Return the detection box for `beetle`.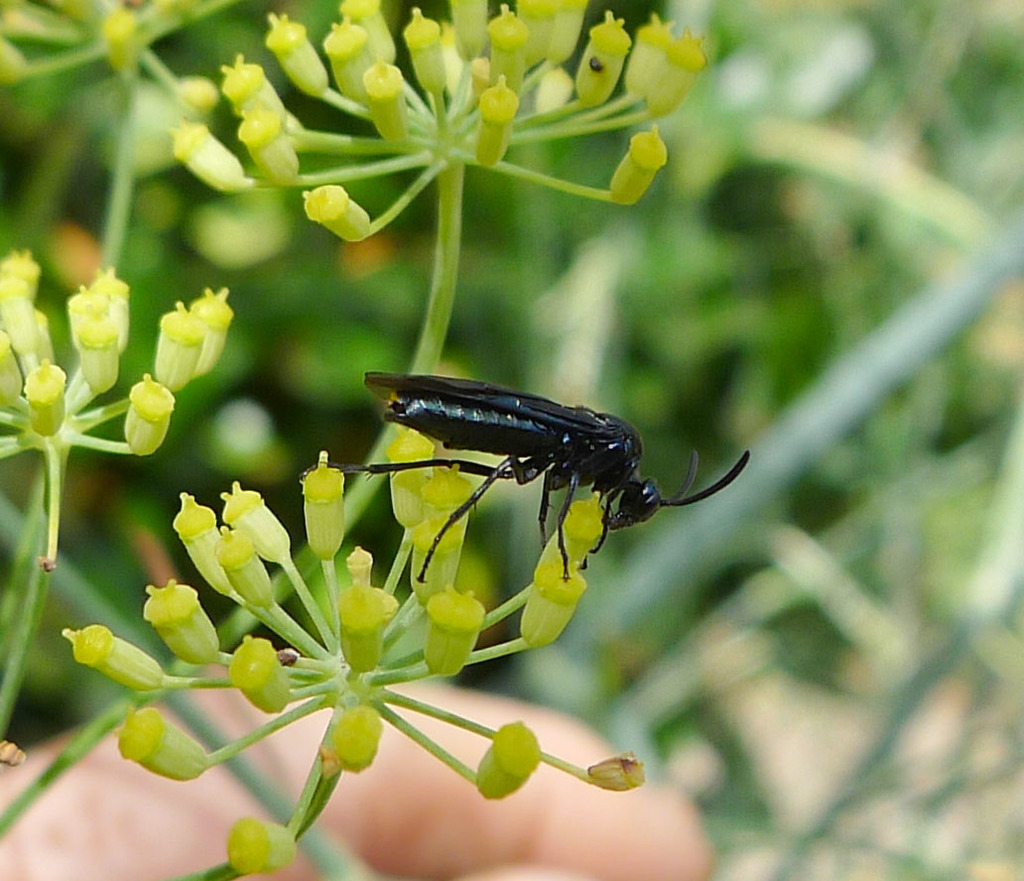
360:341:759:576.
